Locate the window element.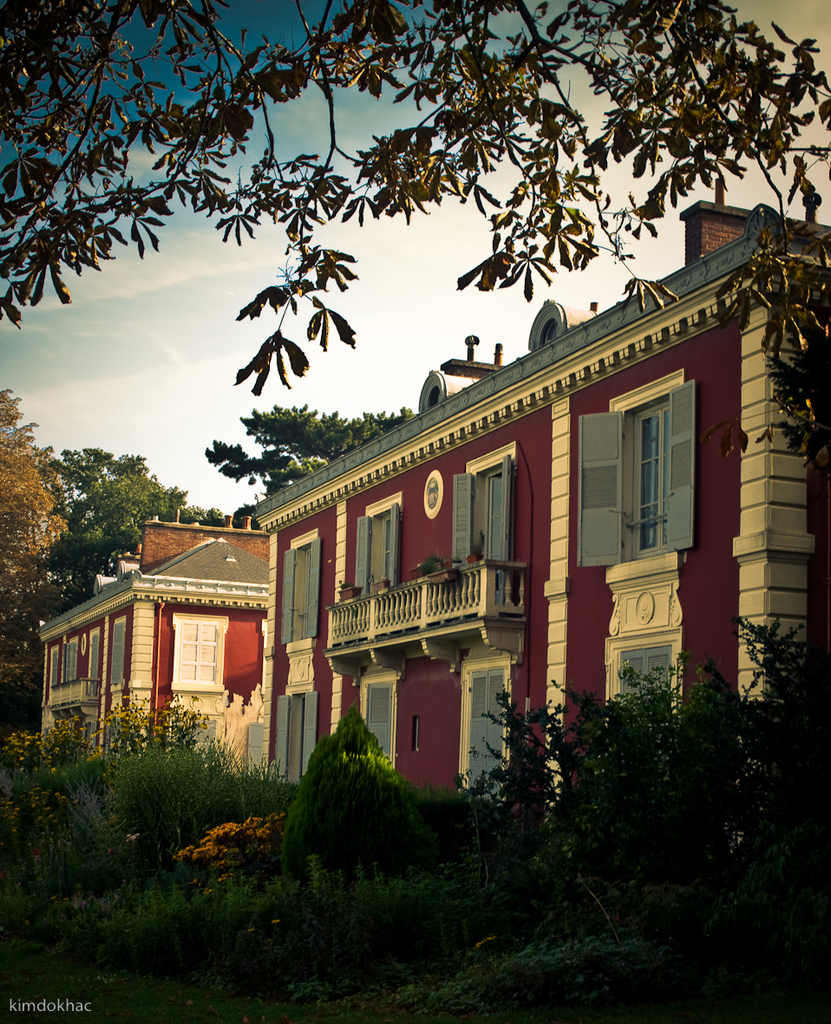
Element bbox: bbox(464, 675, 498, 779).
